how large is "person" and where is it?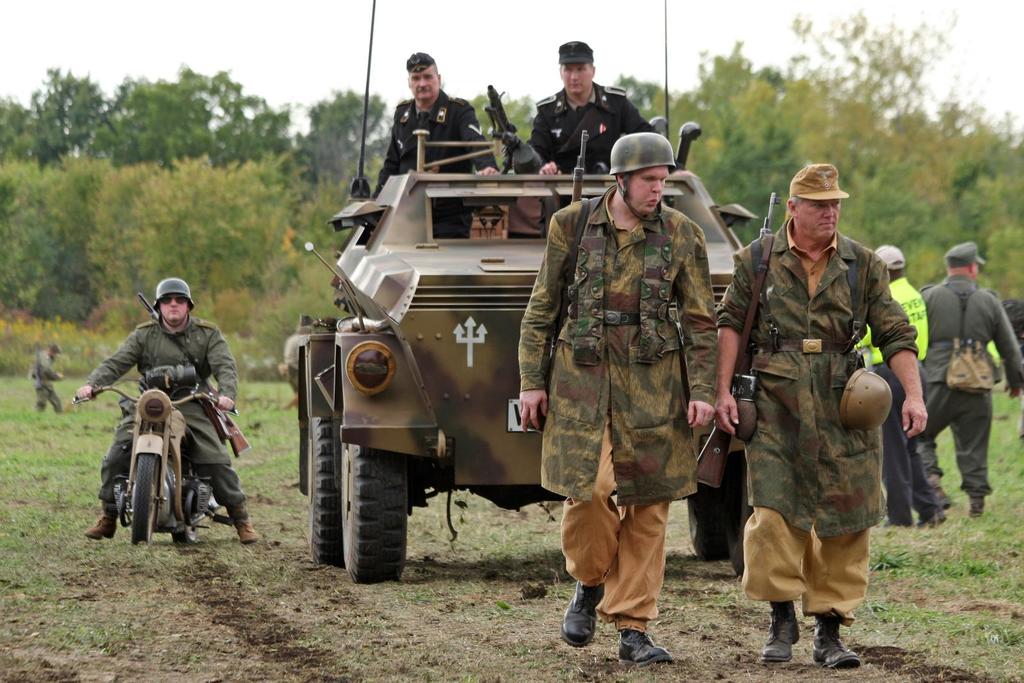
Bounding box: region(717, 165, 919, 673).
